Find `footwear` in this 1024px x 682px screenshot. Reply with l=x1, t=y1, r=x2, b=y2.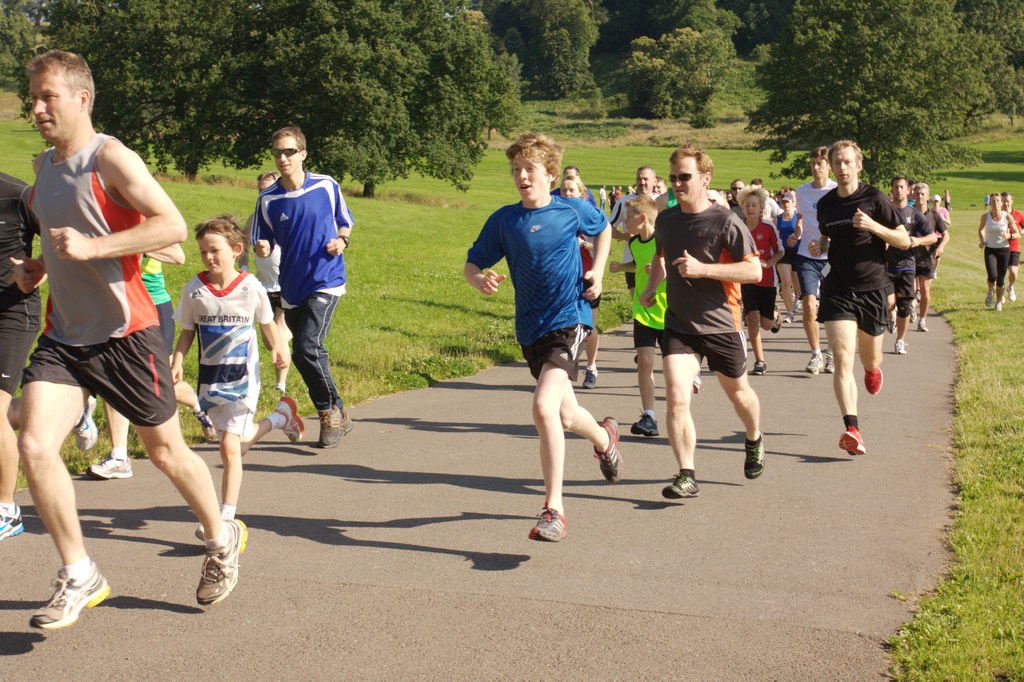
l=995, t=300, r=1004, b=312.
